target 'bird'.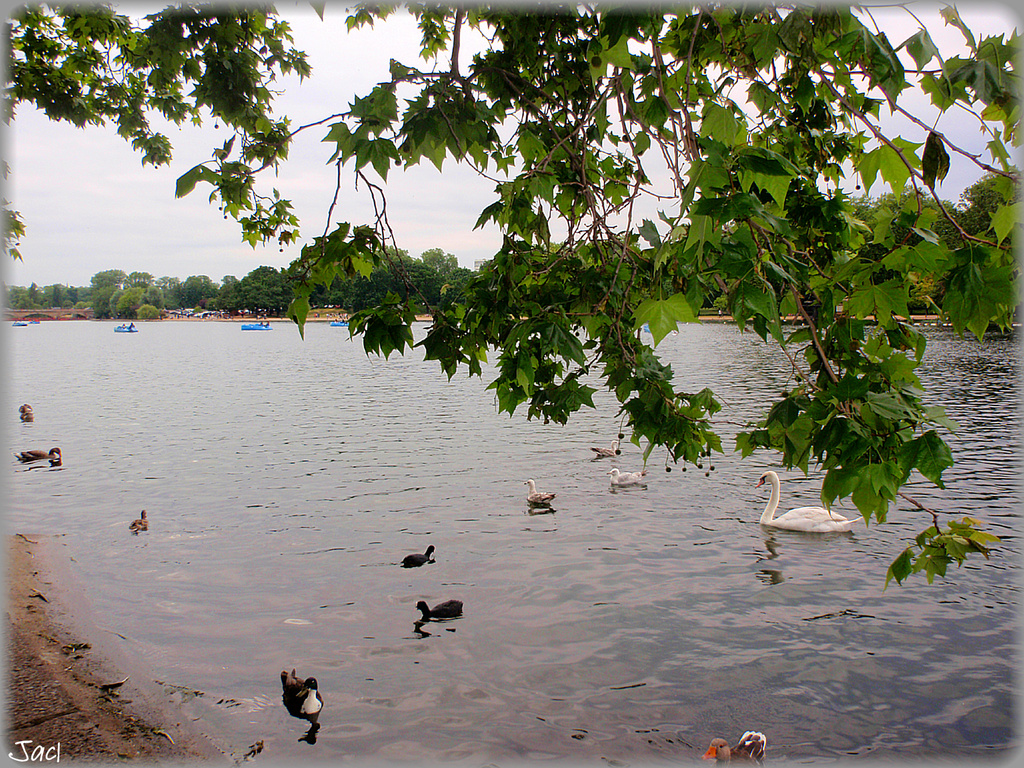
Target region: region(129, 510, 150, 530).
